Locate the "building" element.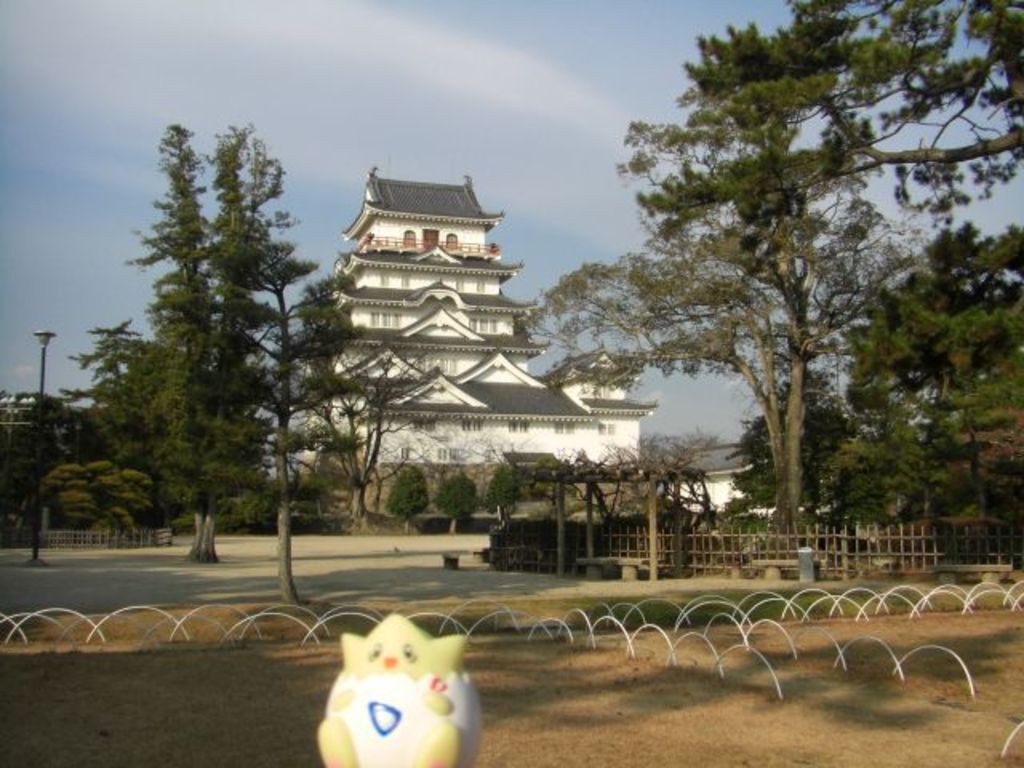
Element bbox: {"x1": 291, "y1": 160, "x2": 664, "y2": 480}.
